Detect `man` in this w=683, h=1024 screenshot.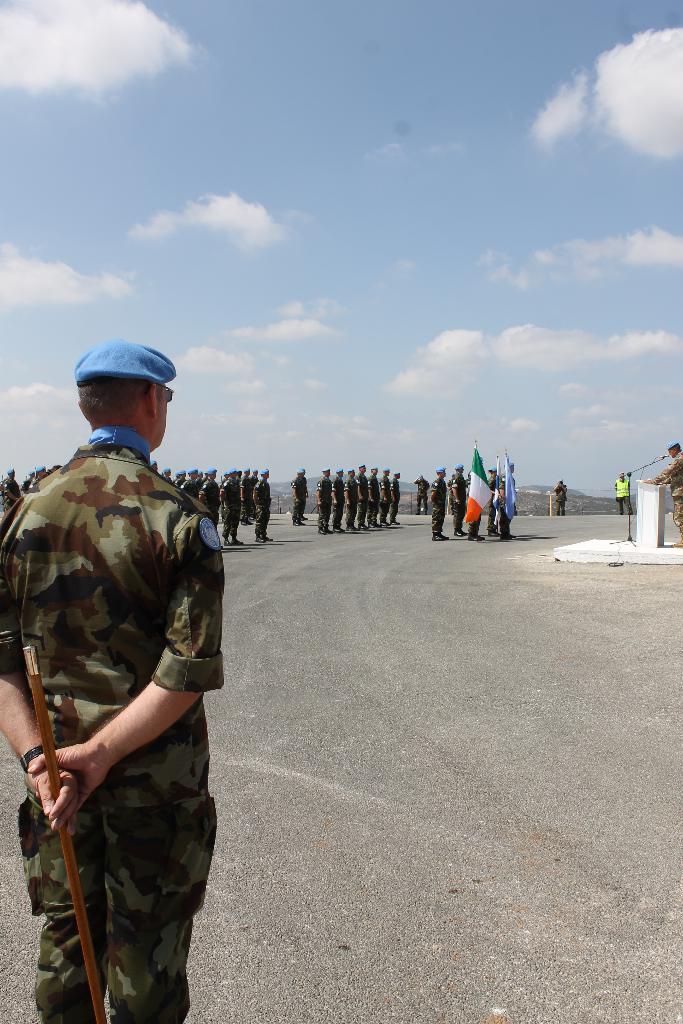
Detection: bbox=(429, 469, 448, 540).
